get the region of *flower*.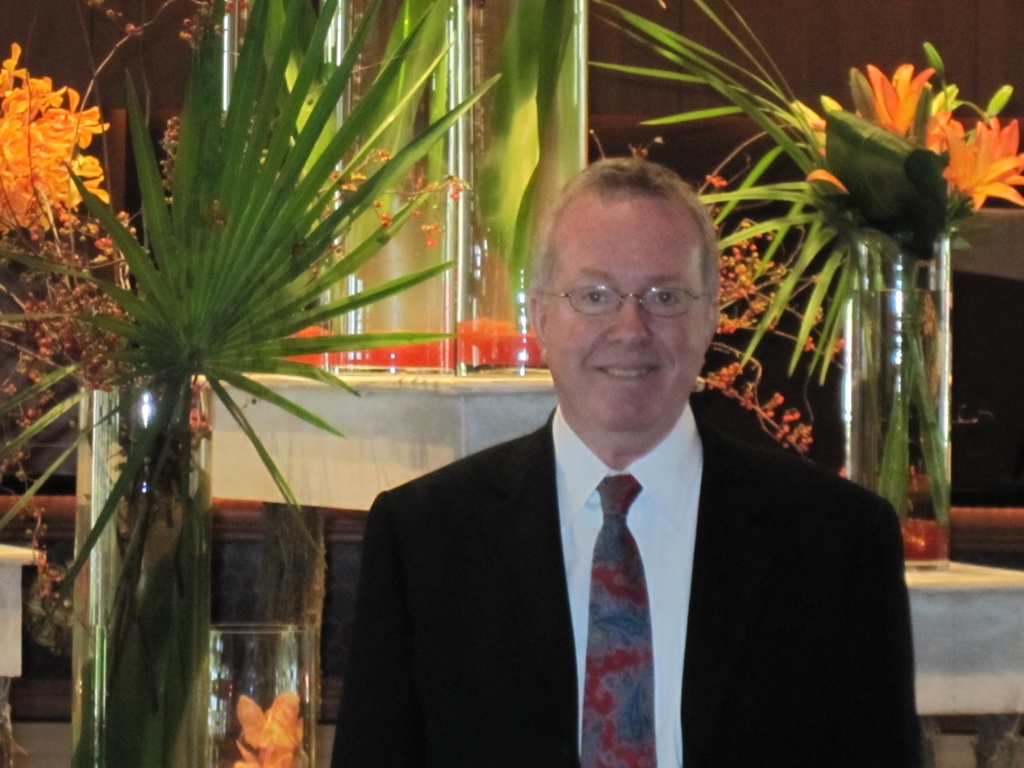
[120,0,472,278].
